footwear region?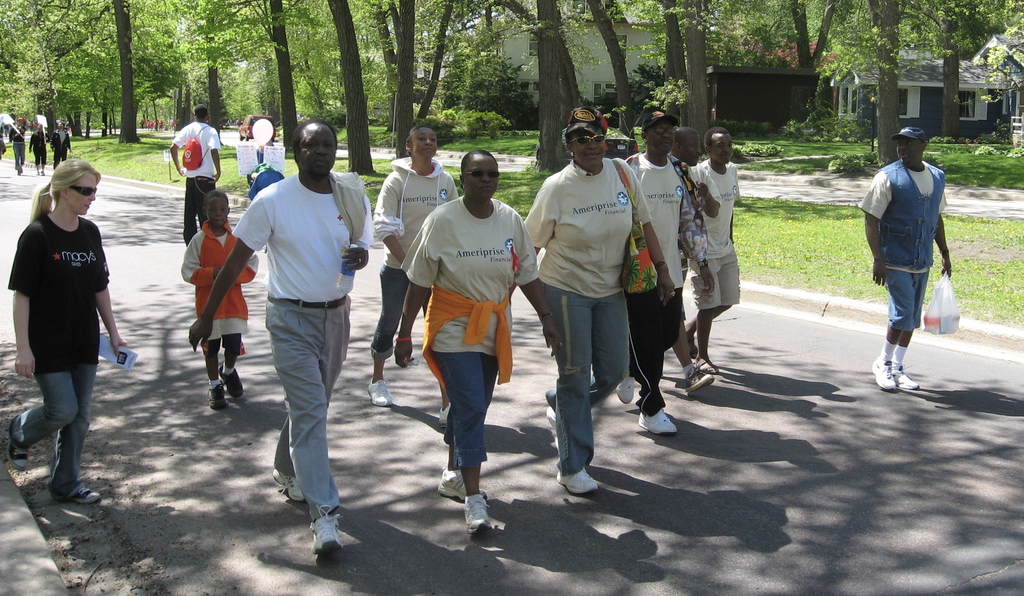
bbox(557, 456, 596, 499)
